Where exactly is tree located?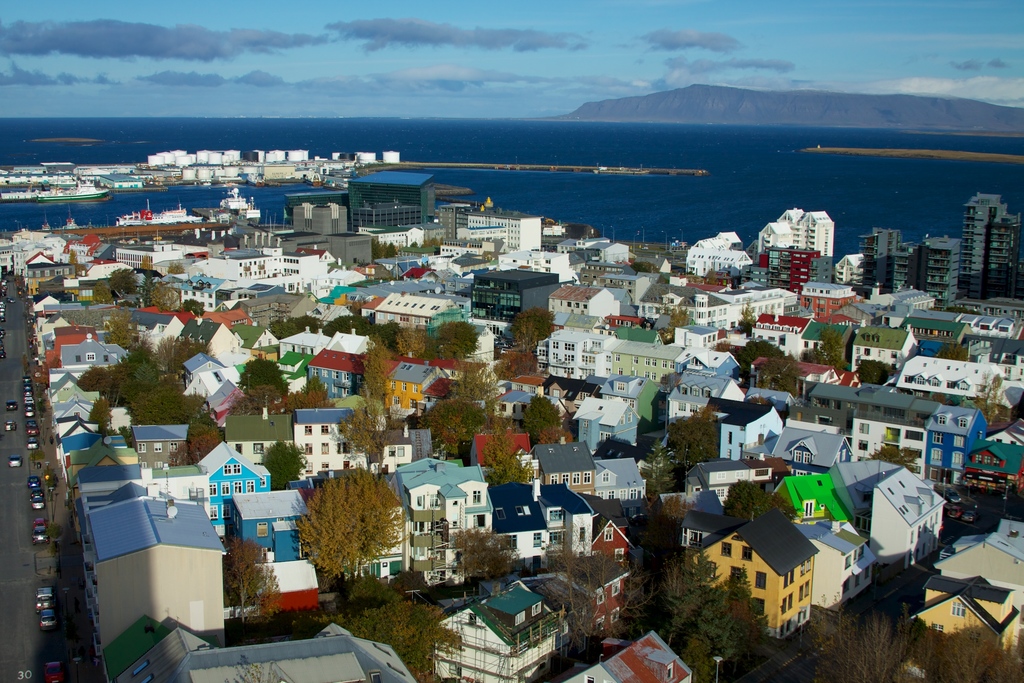
Its bounding box is 972, 372, 997, 420.
